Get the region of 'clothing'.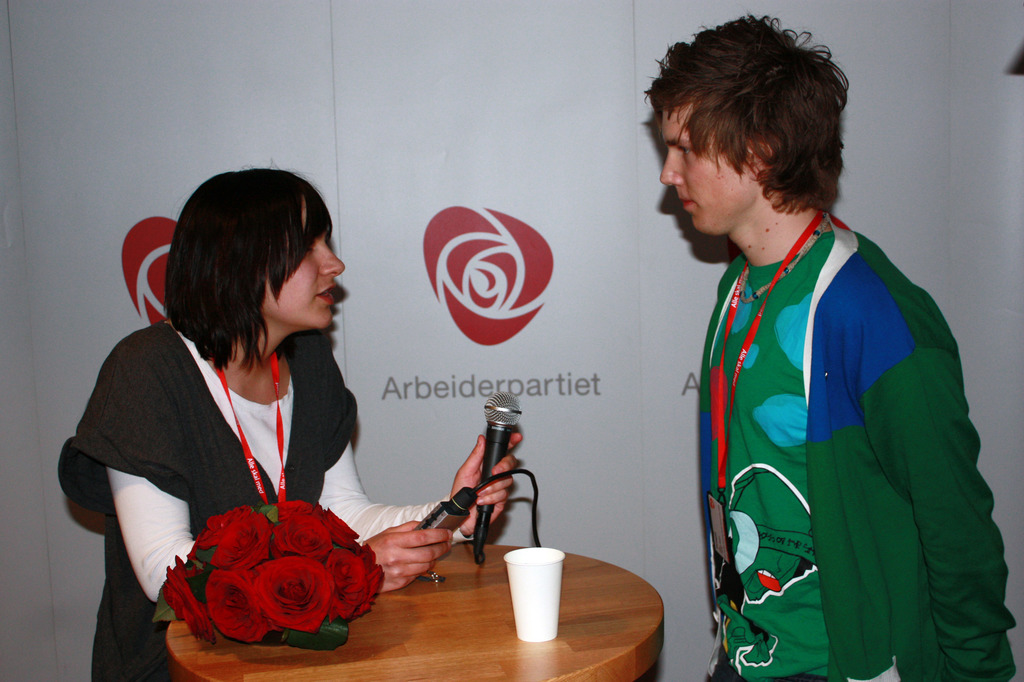
pyautogui.locateOnScreen(679, 168, 986, 679).
